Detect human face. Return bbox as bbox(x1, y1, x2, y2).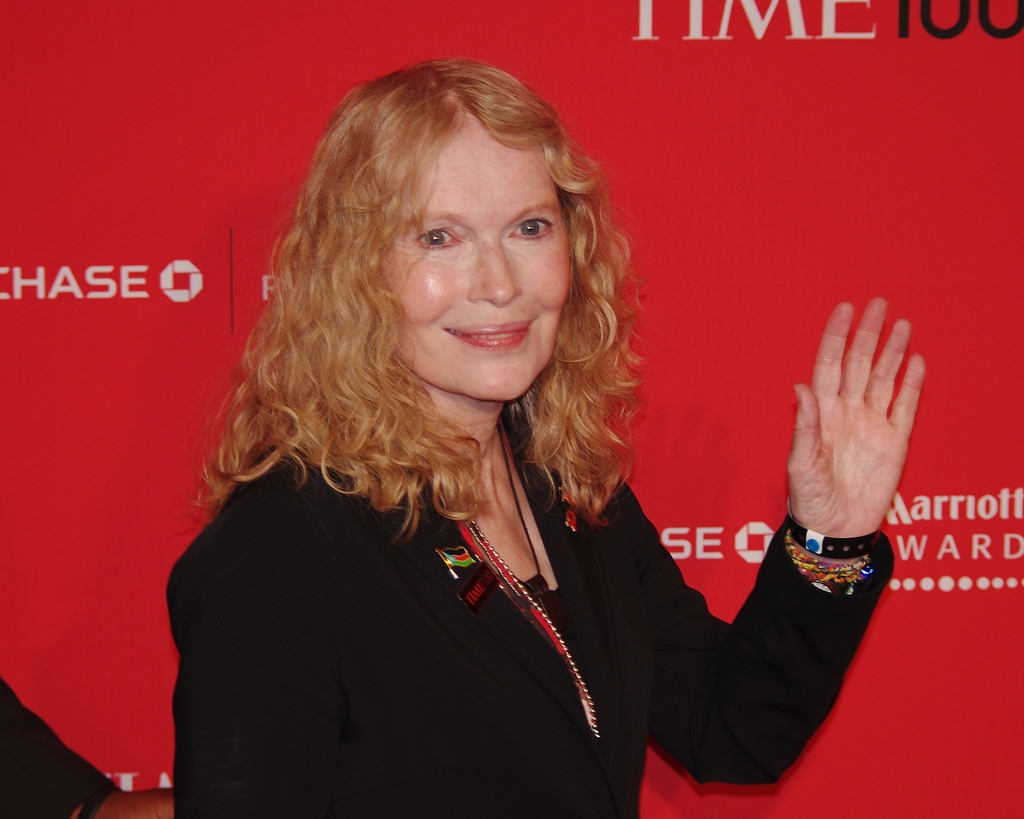
bbox(383, 133, 576, 415).
